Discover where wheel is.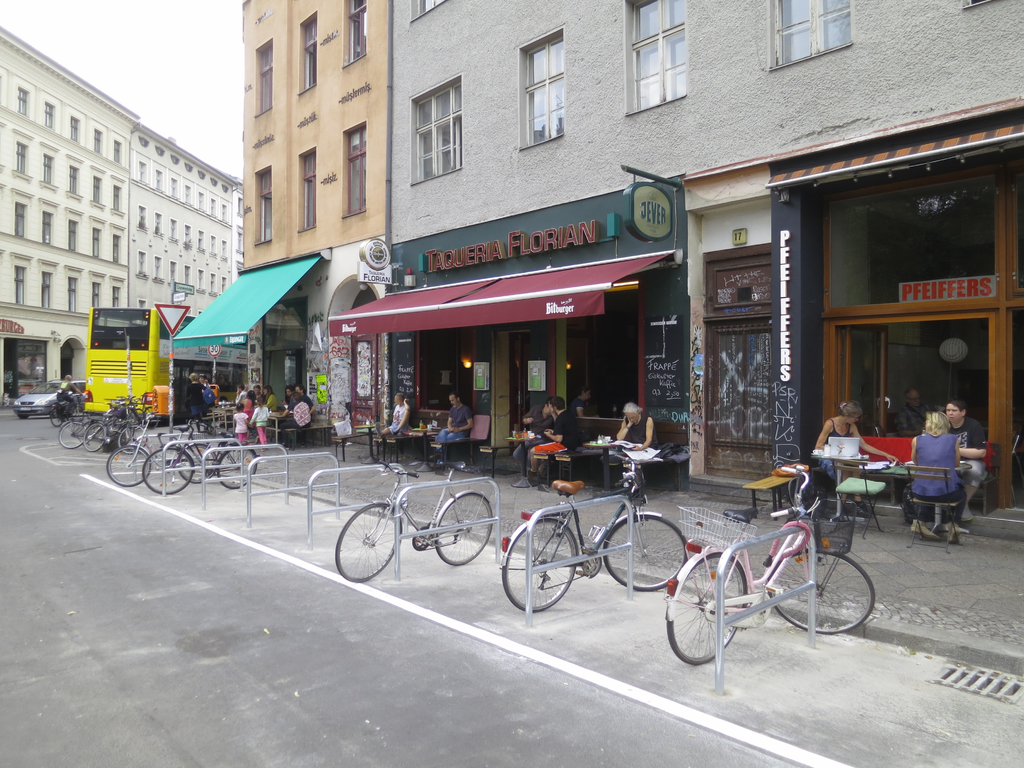
Discovered at {"x1": 500, "y1": 516, "x2": 578, "y2": 614}.
